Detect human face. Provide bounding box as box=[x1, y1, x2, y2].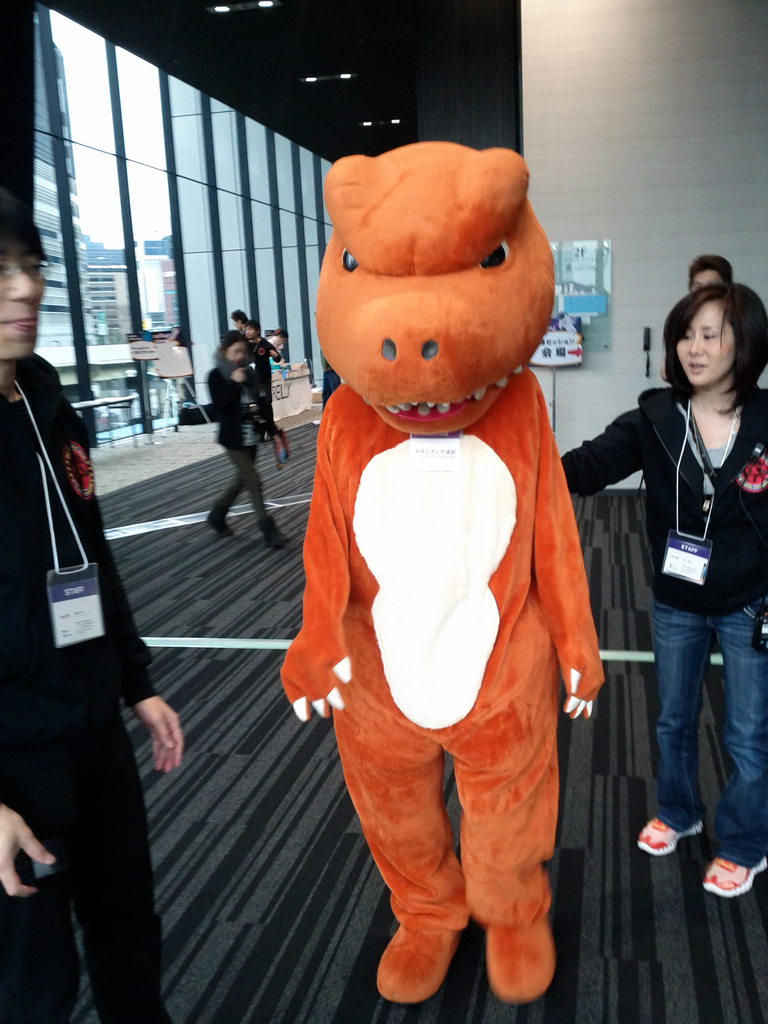
box=[662, 293, 734, 390].
